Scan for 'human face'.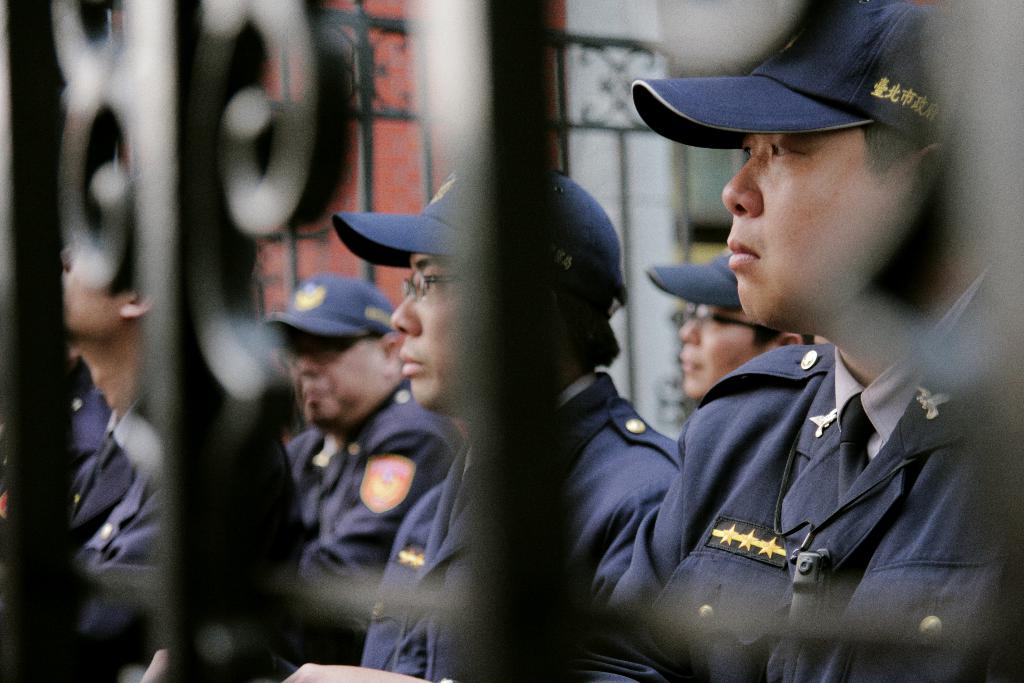
Scan result: detection(723, 125, 914, 325).
